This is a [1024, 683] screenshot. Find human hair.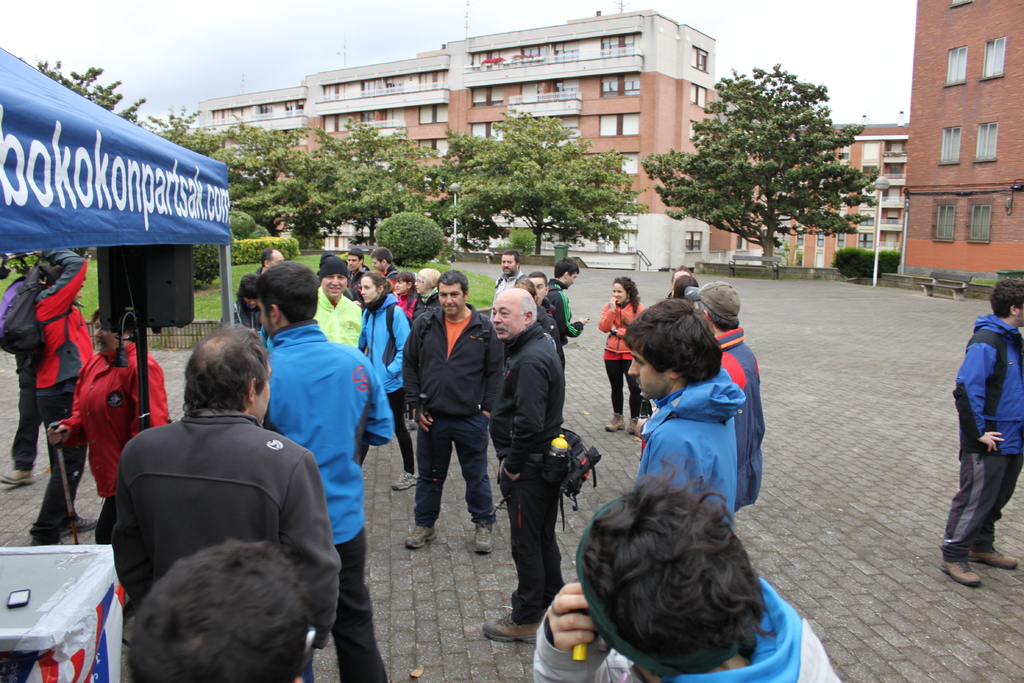
Bounding box: <region>515, 278, 537, 302</region>.
